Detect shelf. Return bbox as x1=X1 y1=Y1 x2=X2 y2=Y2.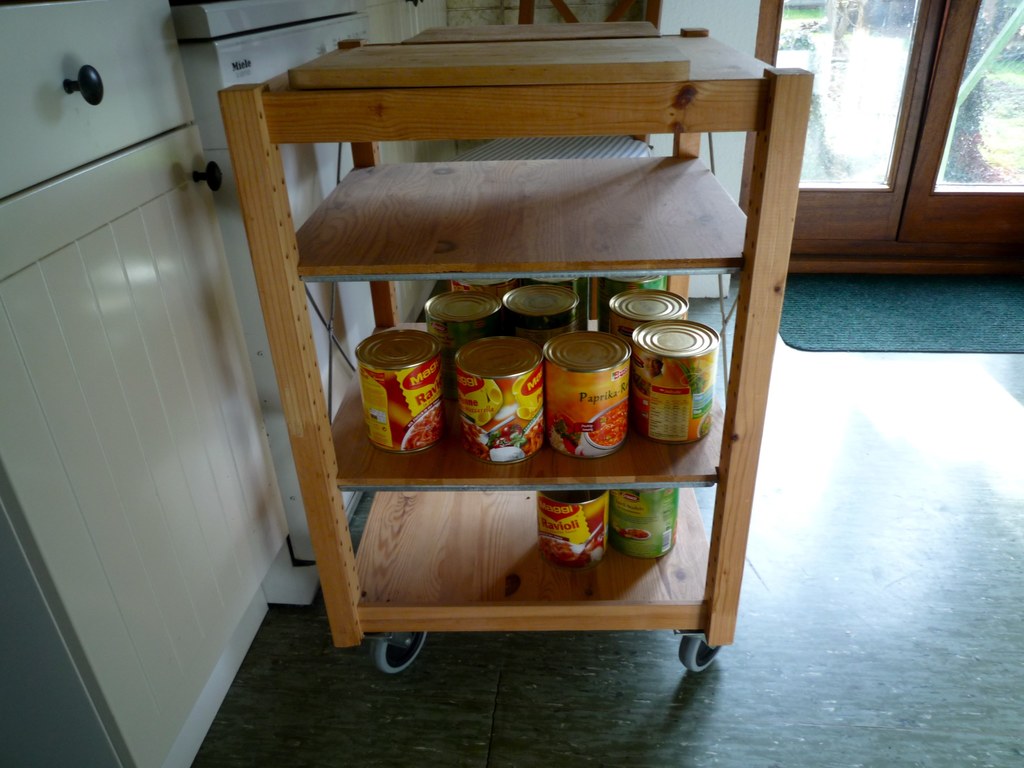
x1=339 y1=474 x2=719 y2=628.
